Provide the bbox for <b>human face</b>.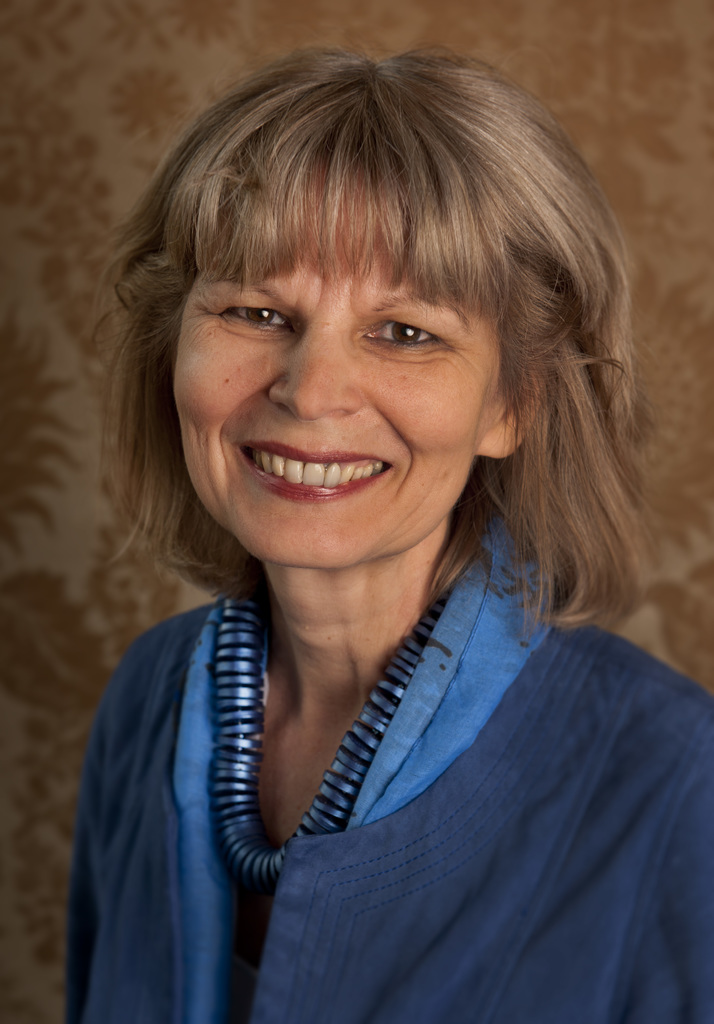
crop(174, 147, 508, 568).
